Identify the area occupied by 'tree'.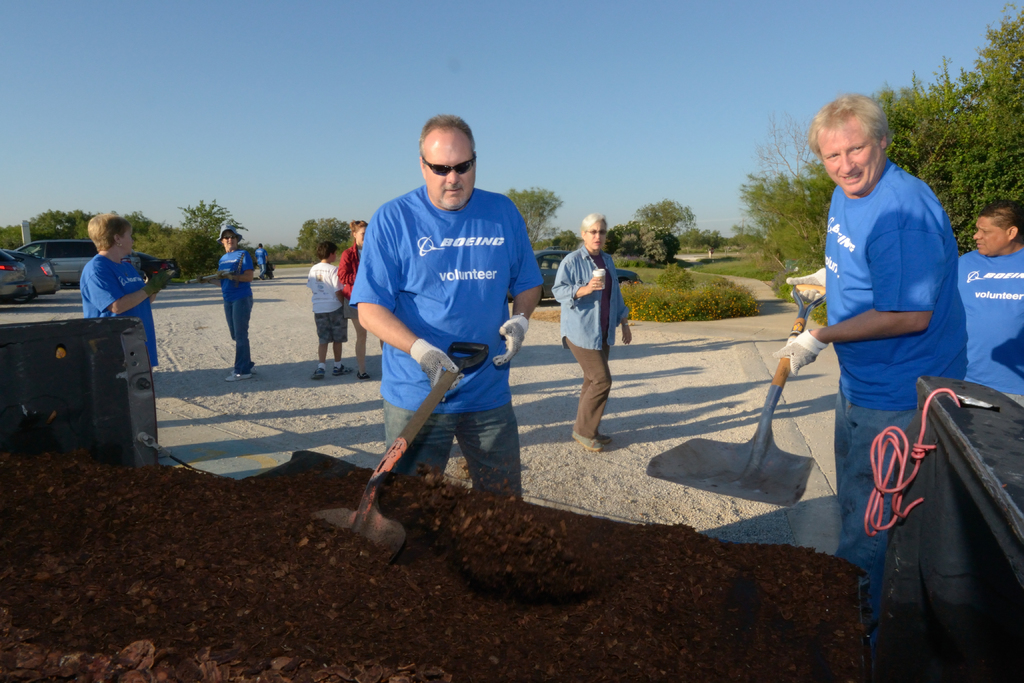
Area: box(866, 65, 957, 206).
